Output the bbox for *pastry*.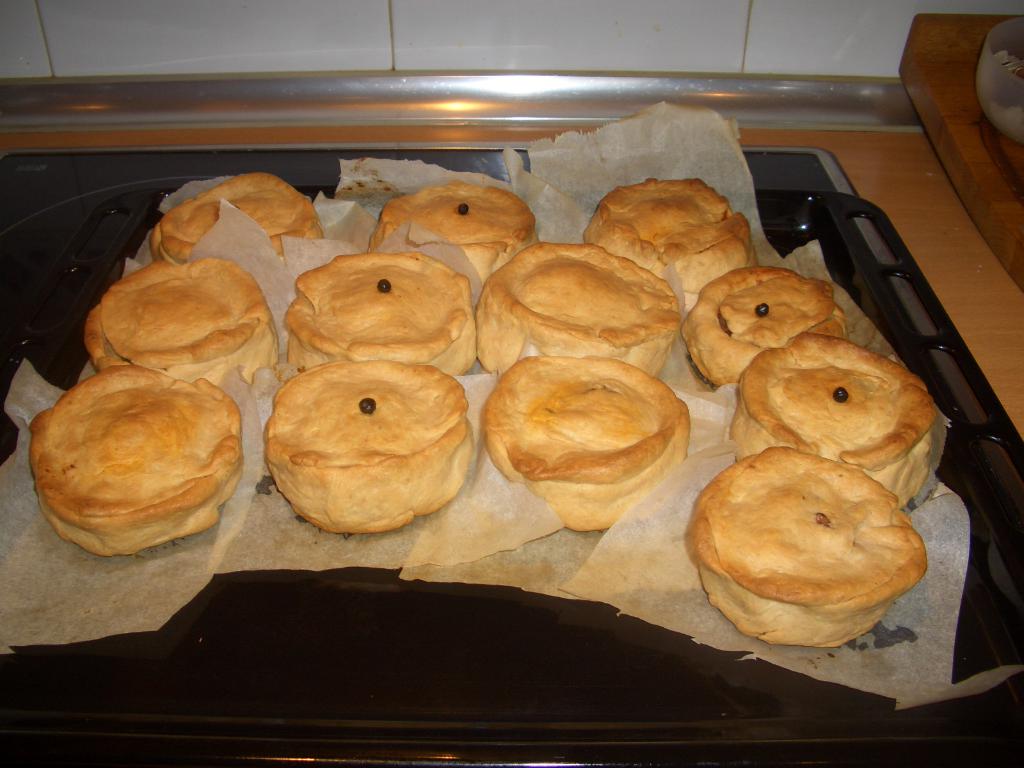
bbox=[283, 252, 484, 371].
